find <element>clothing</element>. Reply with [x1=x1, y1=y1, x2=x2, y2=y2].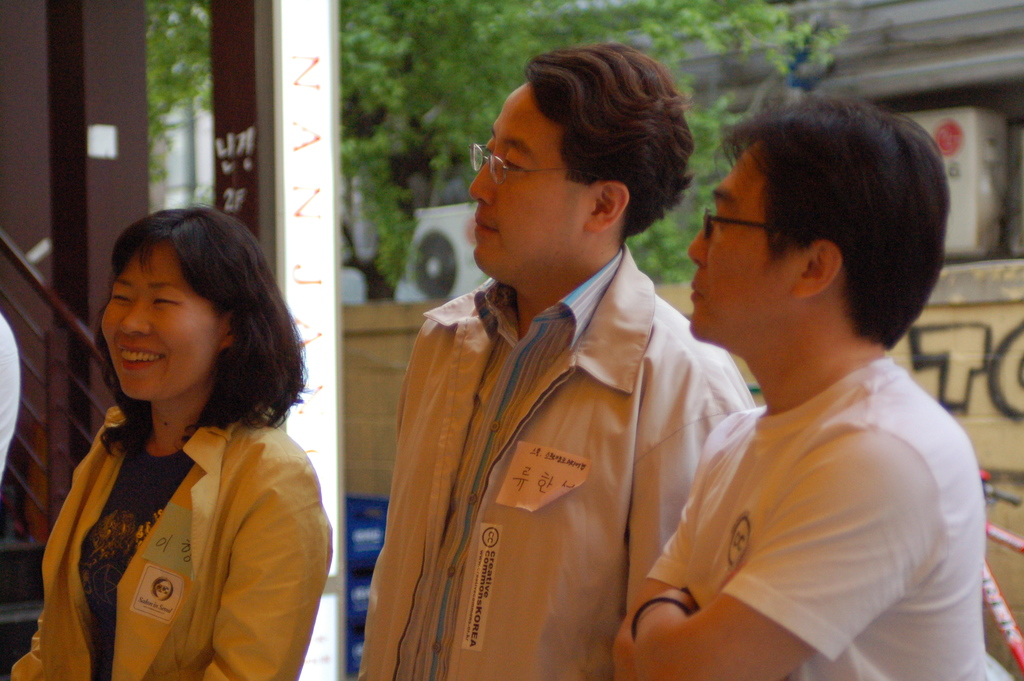
[x1=25, y1=404, x2=336, y2=680].
